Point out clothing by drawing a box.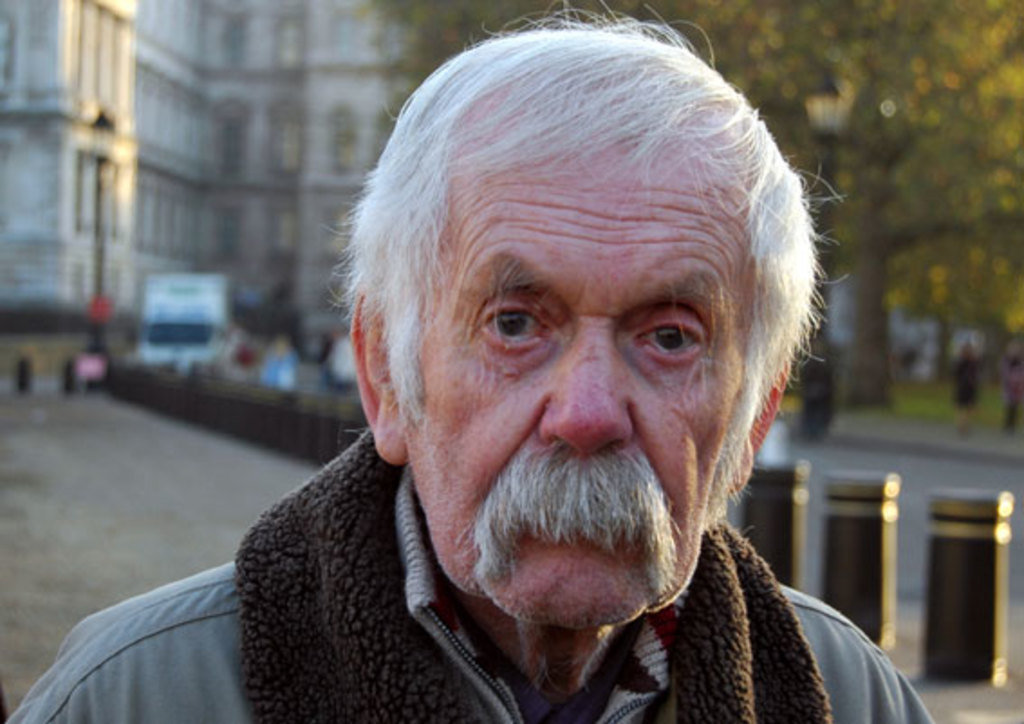
x1=60 y1=350 x2=79 y2=394.
